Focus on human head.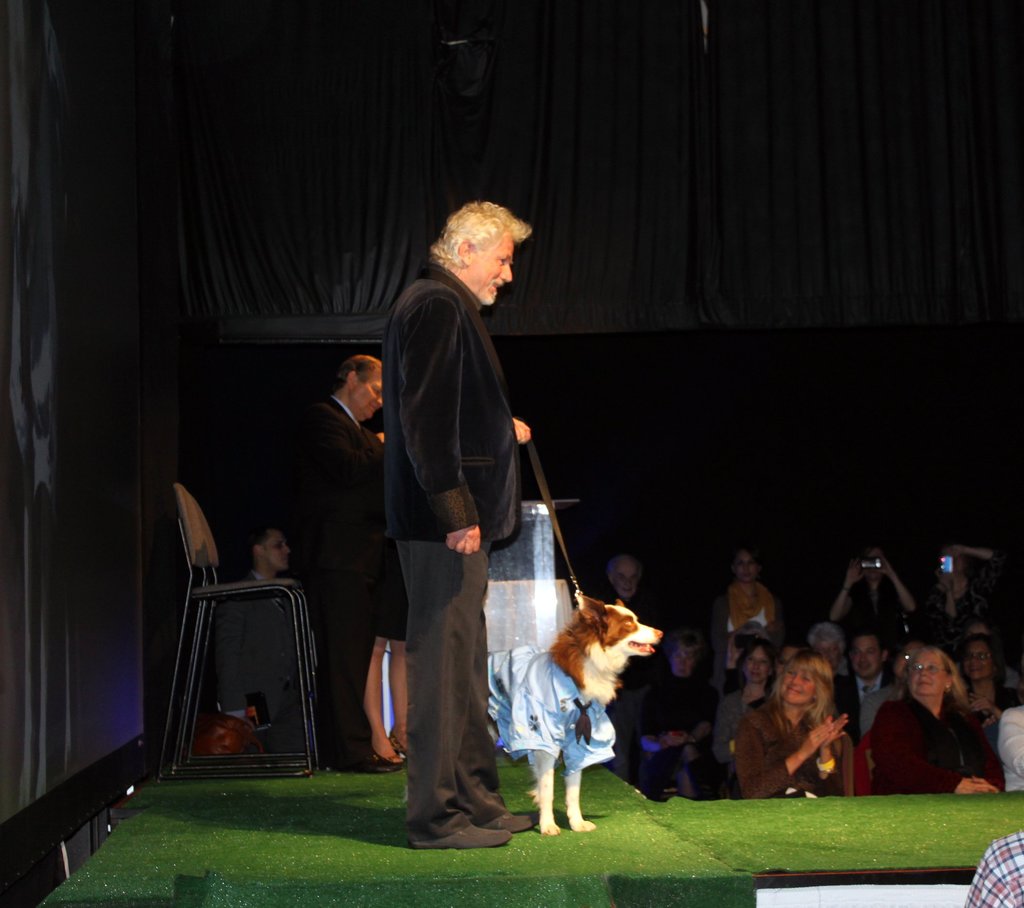
Focused at <bbox>433, 188, 543, 292</bbox>.
